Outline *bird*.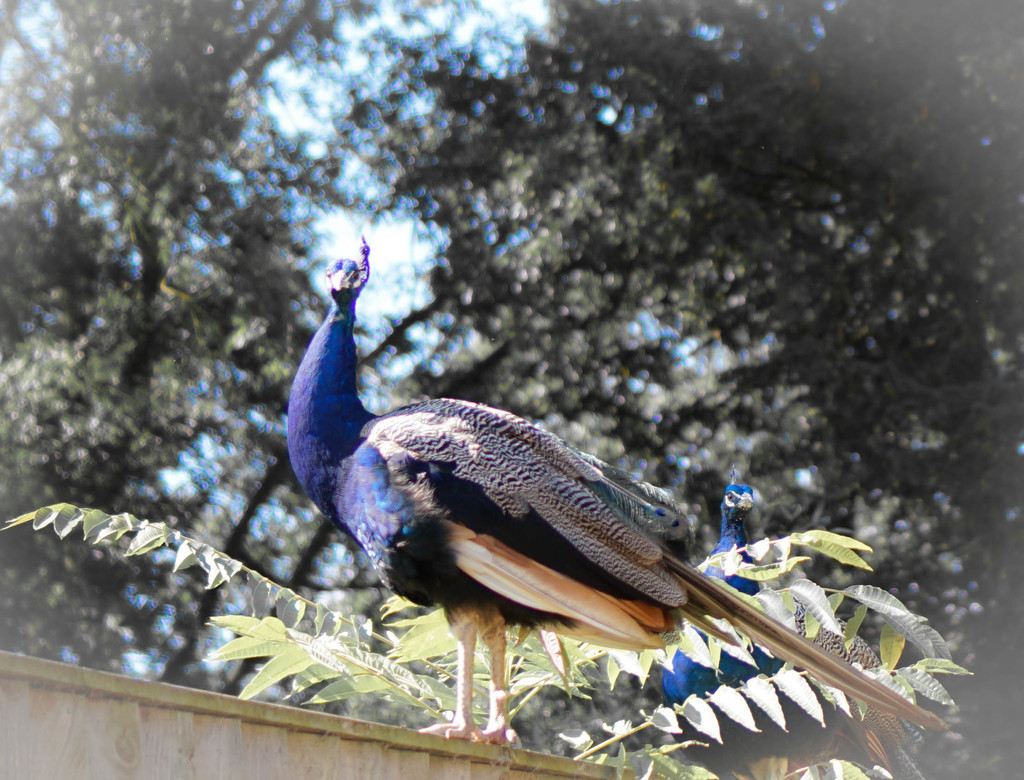
Outline: 660/468/906/779.
